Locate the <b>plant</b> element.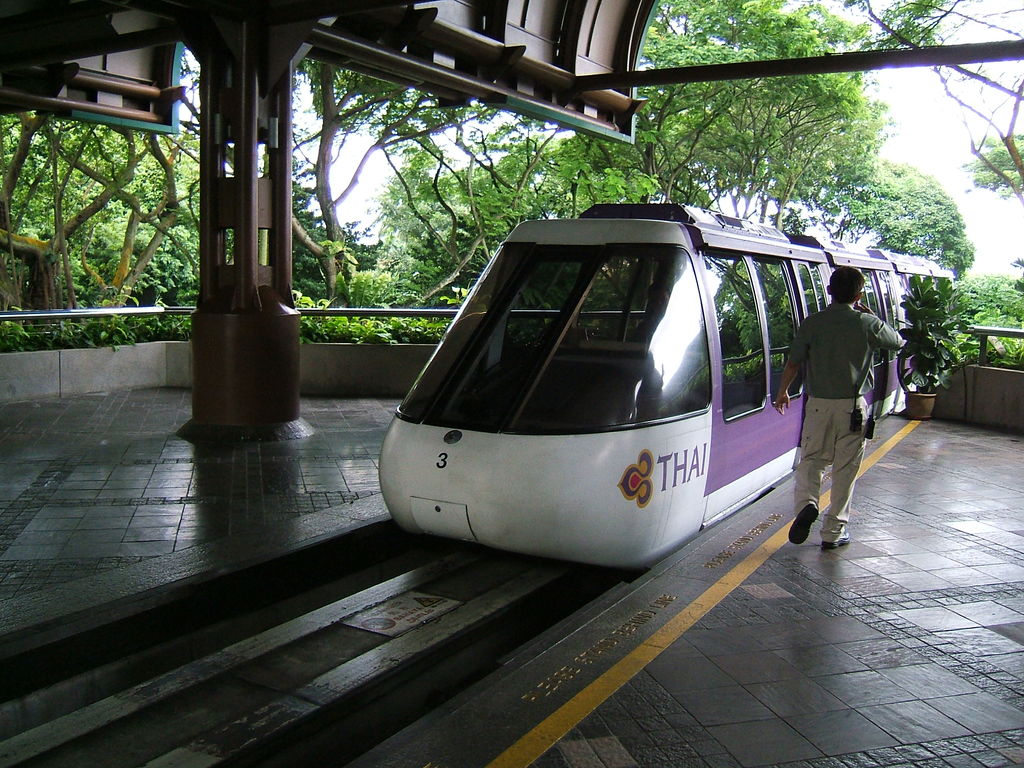
Element bbox: Rect(889, 273, 967, 393).
